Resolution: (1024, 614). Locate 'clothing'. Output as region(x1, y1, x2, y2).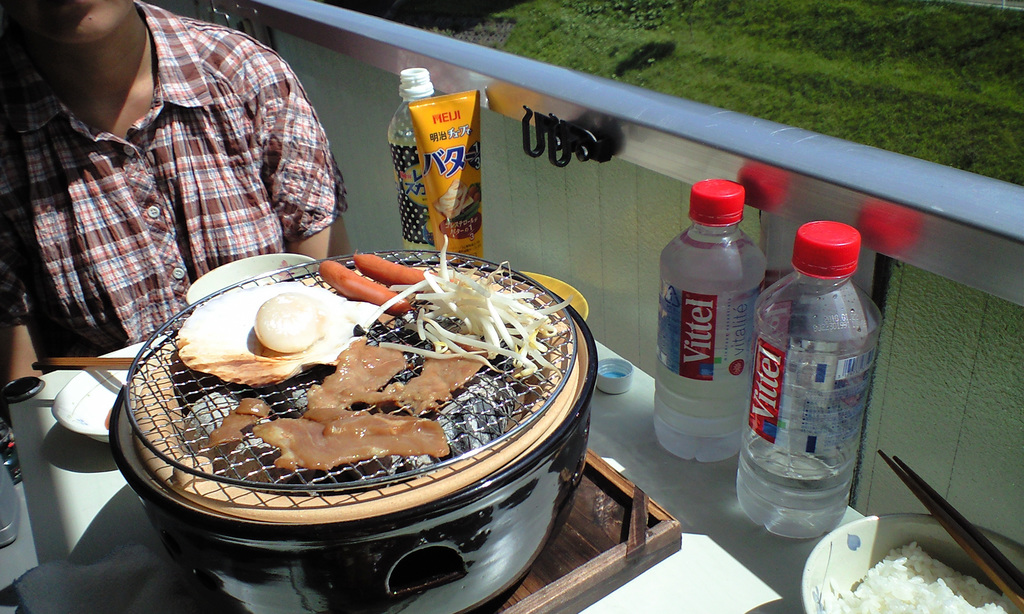
region(0, 4, 366, 362).
